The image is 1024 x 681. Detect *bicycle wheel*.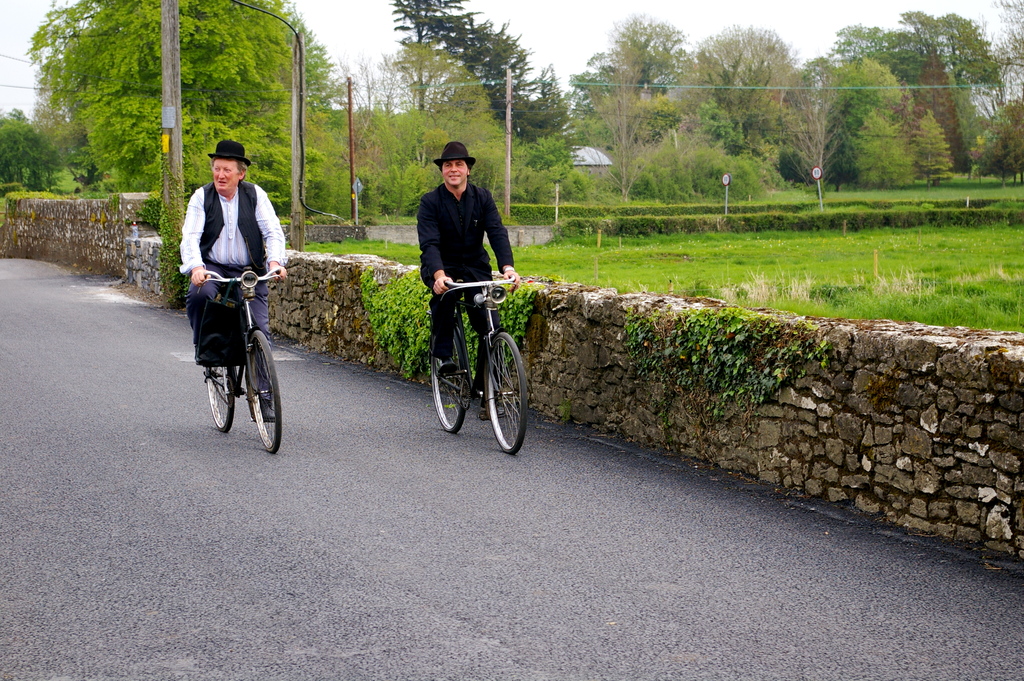
Detection: {"x1": 237, "y1": 327, "x2": 285, "y2": 448}.
